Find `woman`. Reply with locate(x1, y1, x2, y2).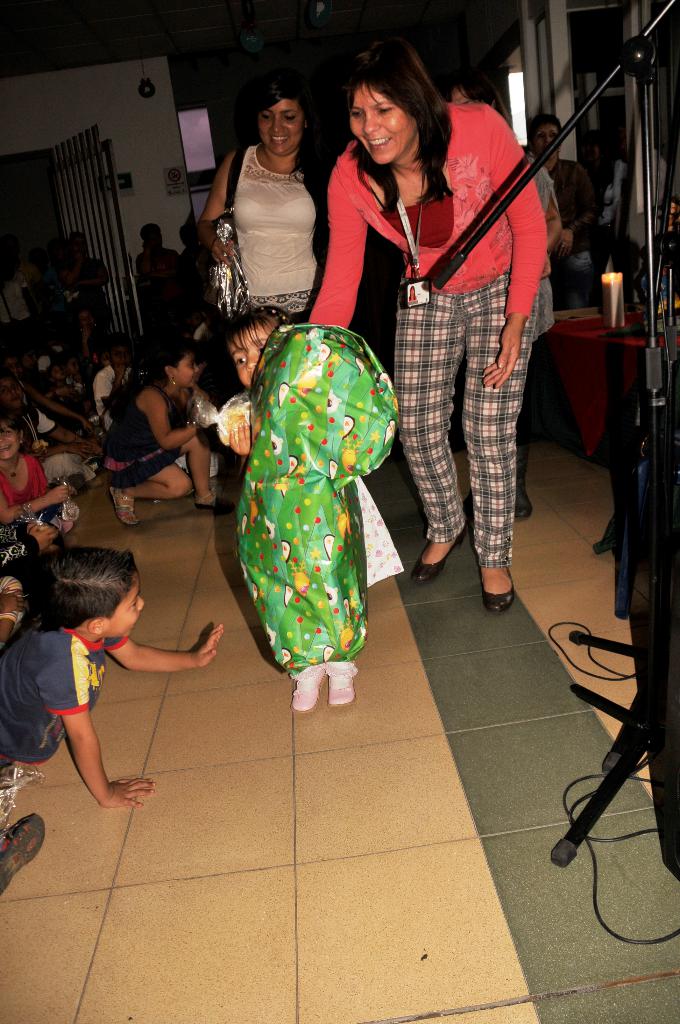
locate(56, 229, 110, 332).
